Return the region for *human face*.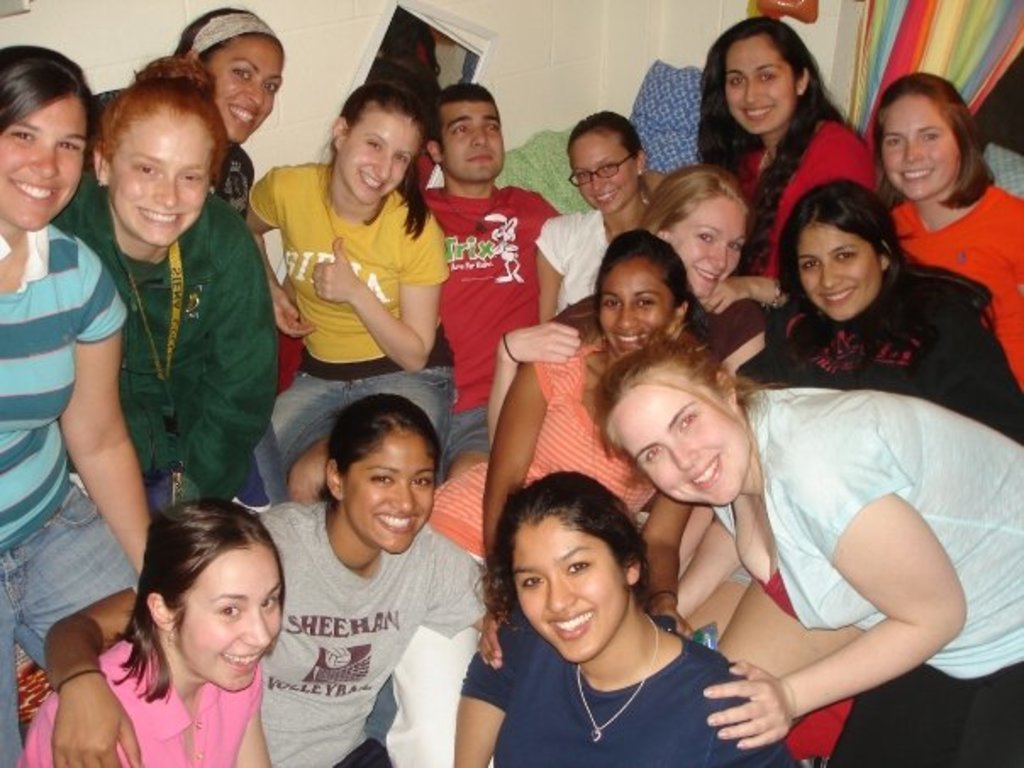
{"left": 0, "top": 97, "right": 85, "bottom": 229}.
